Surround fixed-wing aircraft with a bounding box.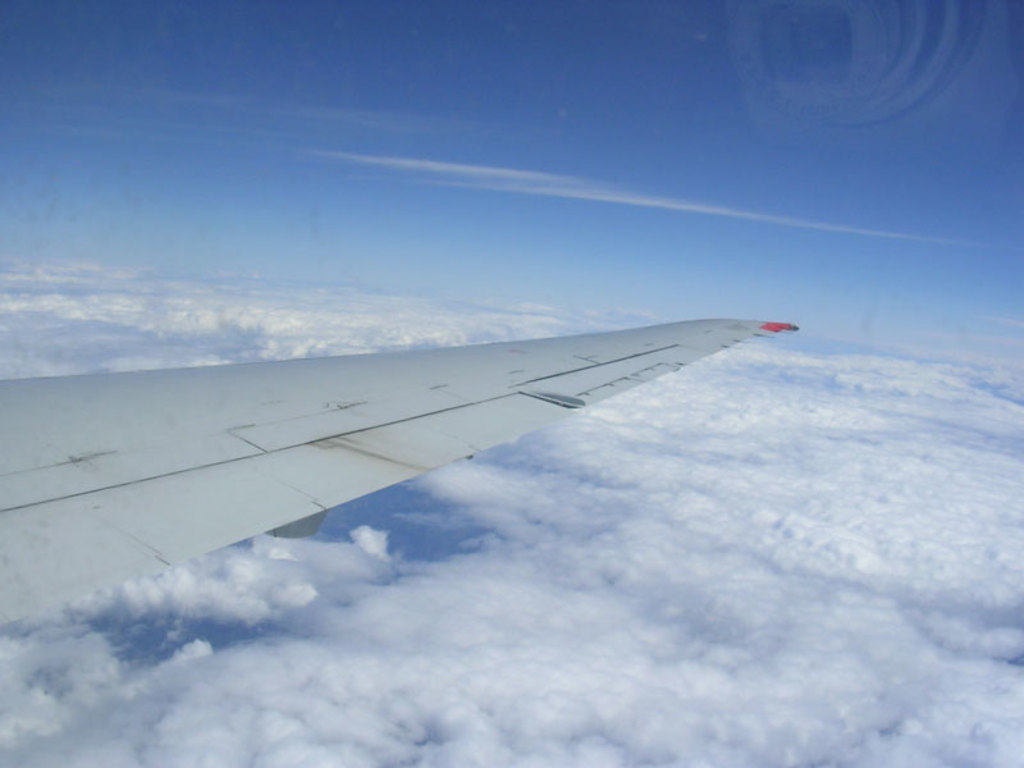
(0, 307, 805, 631).
